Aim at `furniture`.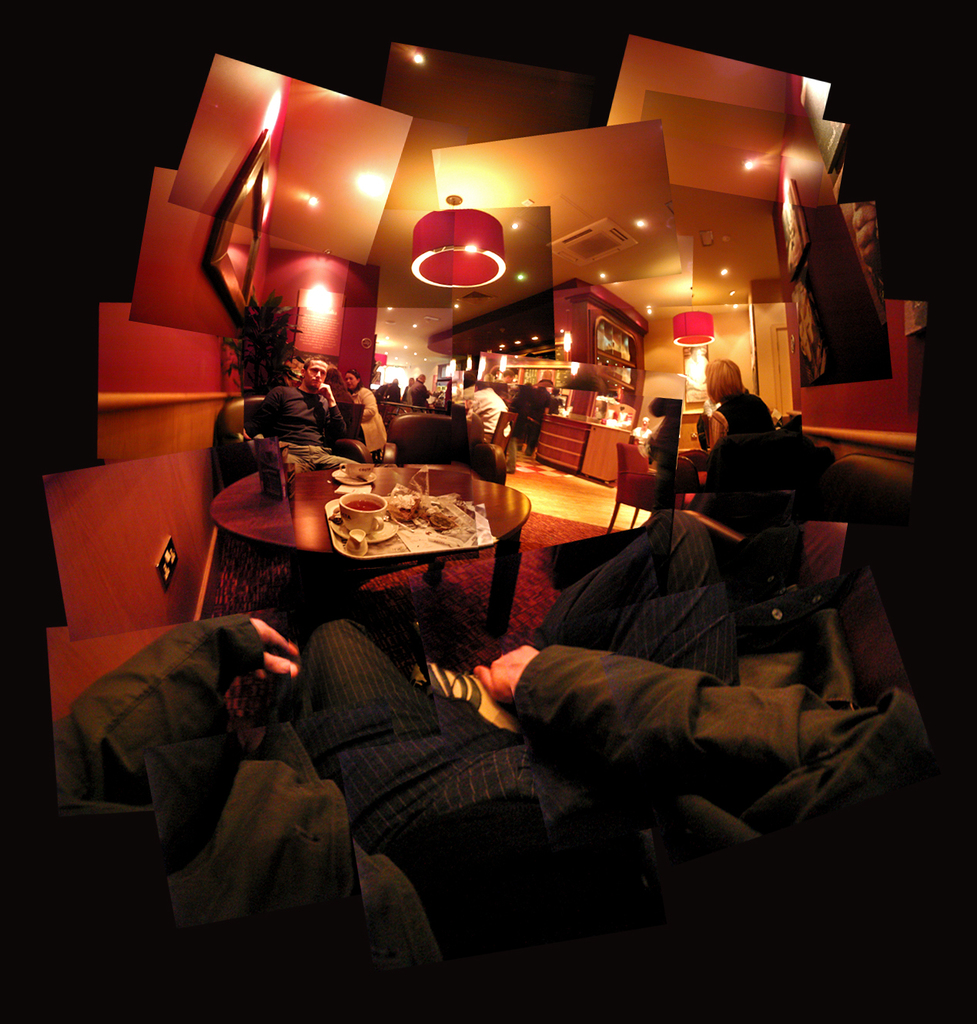
Aimed at (x1=537, y1=411, x2=632, y2=484).
